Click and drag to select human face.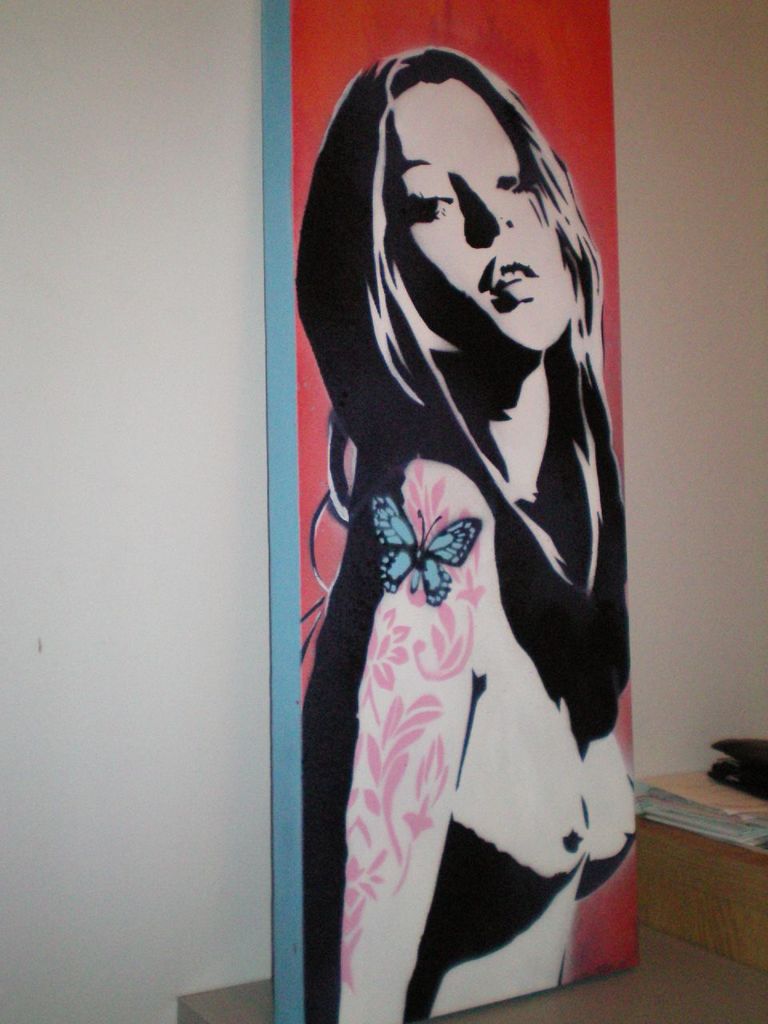
Selection: 387/71/577/351.
